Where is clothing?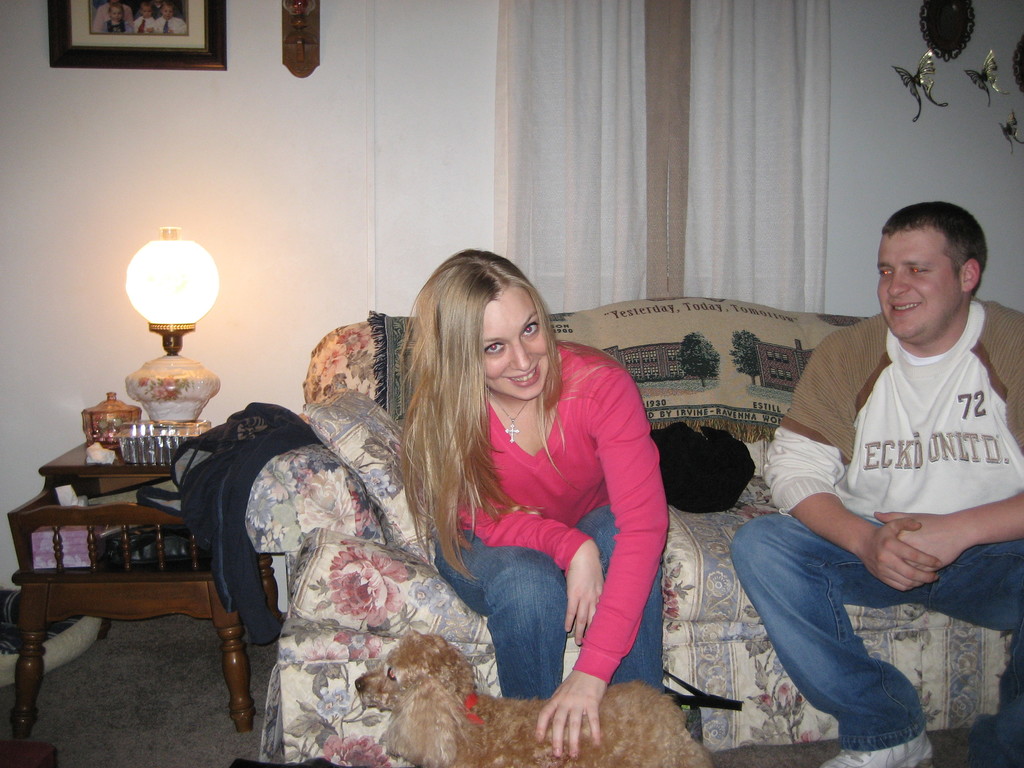
436/337/676/708.
